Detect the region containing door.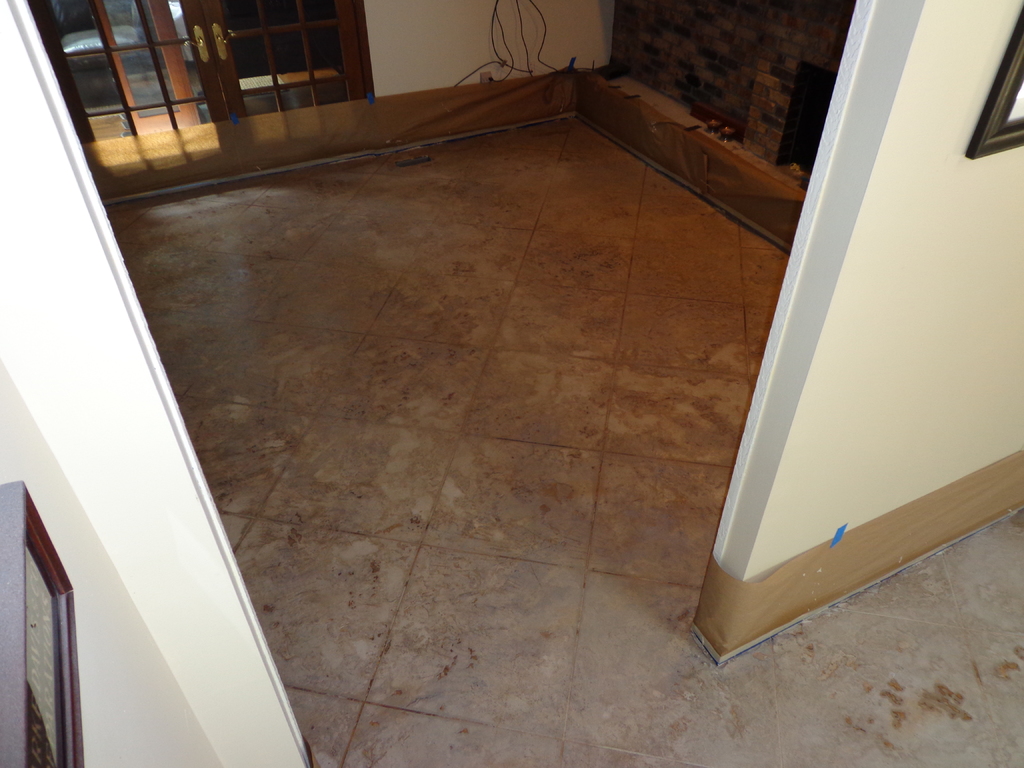
28/0/371/143.
